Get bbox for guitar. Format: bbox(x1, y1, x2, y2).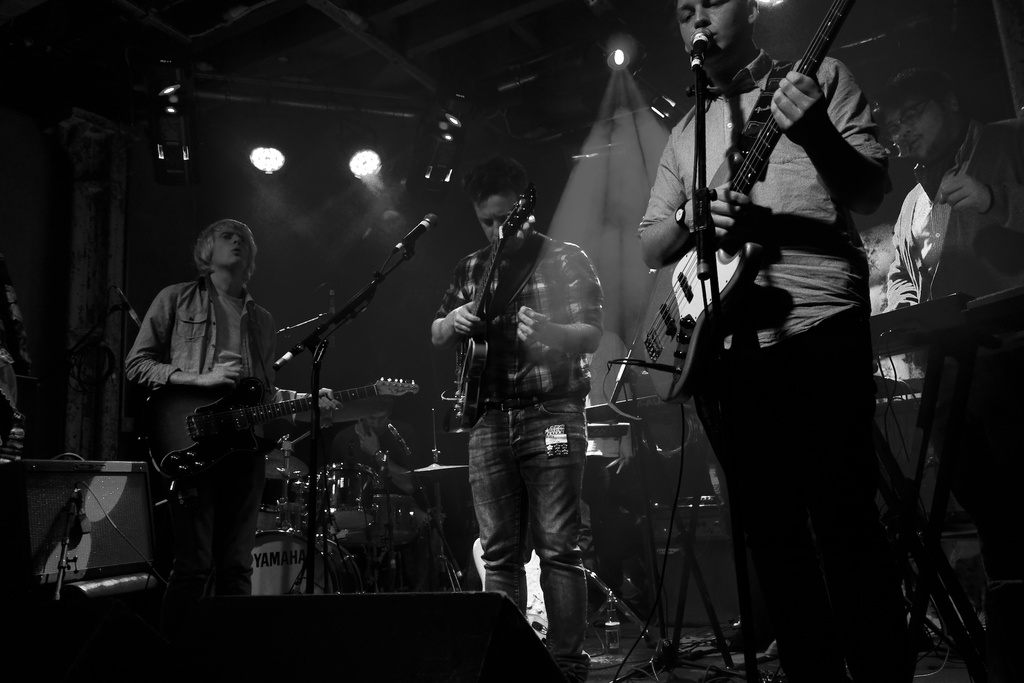
bbox(431, 182, 541, 451).
